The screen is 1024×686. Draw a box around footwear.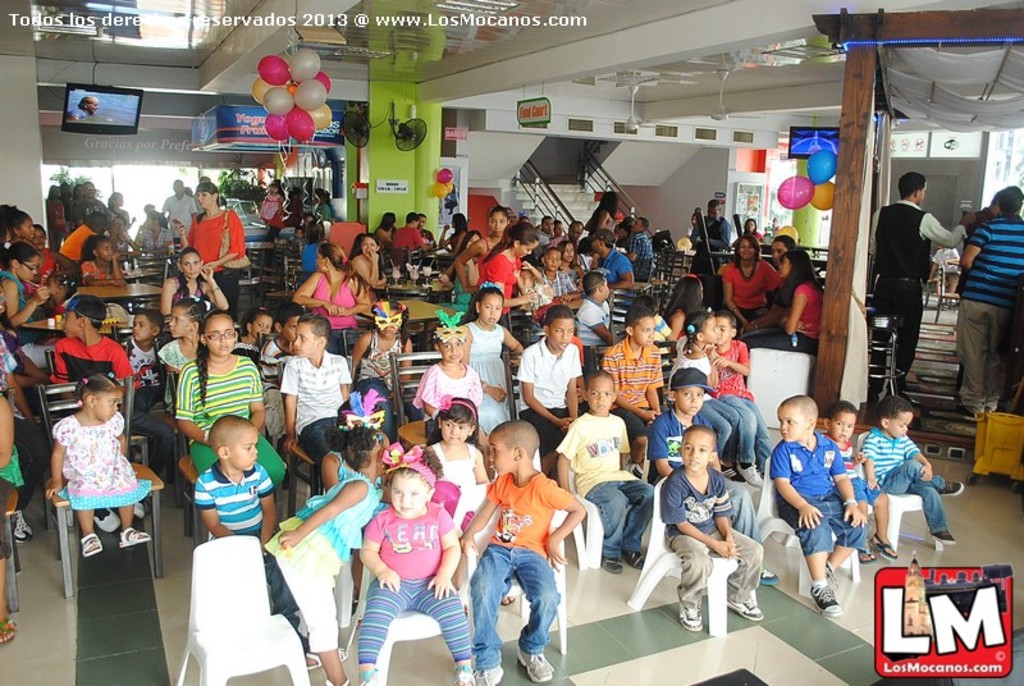
select_region(15, 511, 32, 545).
